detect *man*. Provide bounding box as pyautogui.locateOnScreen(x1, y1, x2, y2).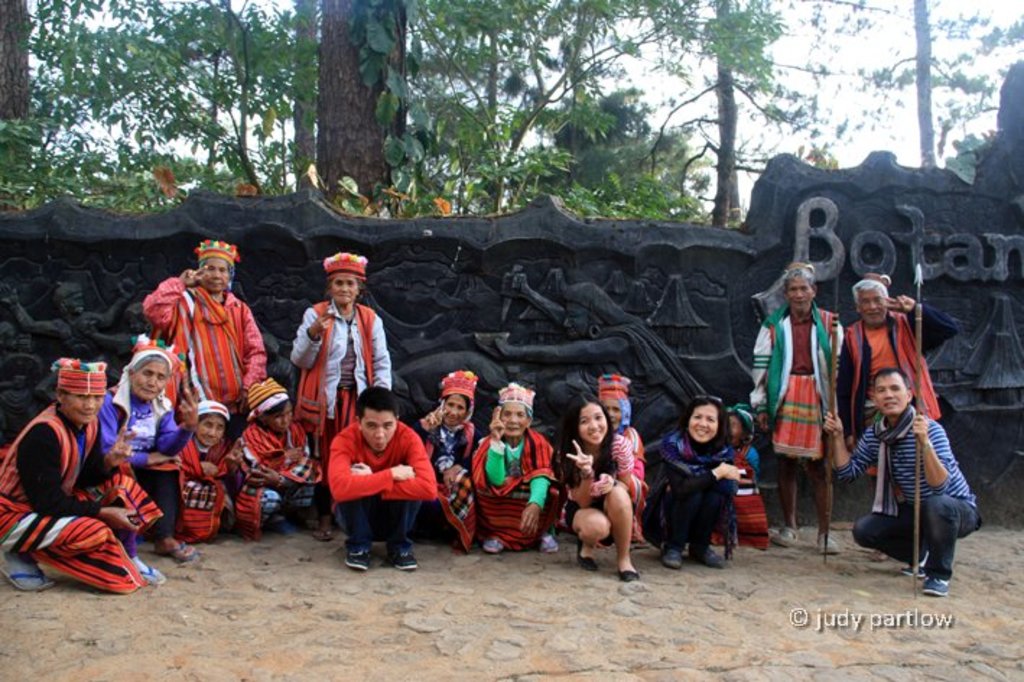
pyautogui.locateOnScreen(285, 280, 387, 436).
